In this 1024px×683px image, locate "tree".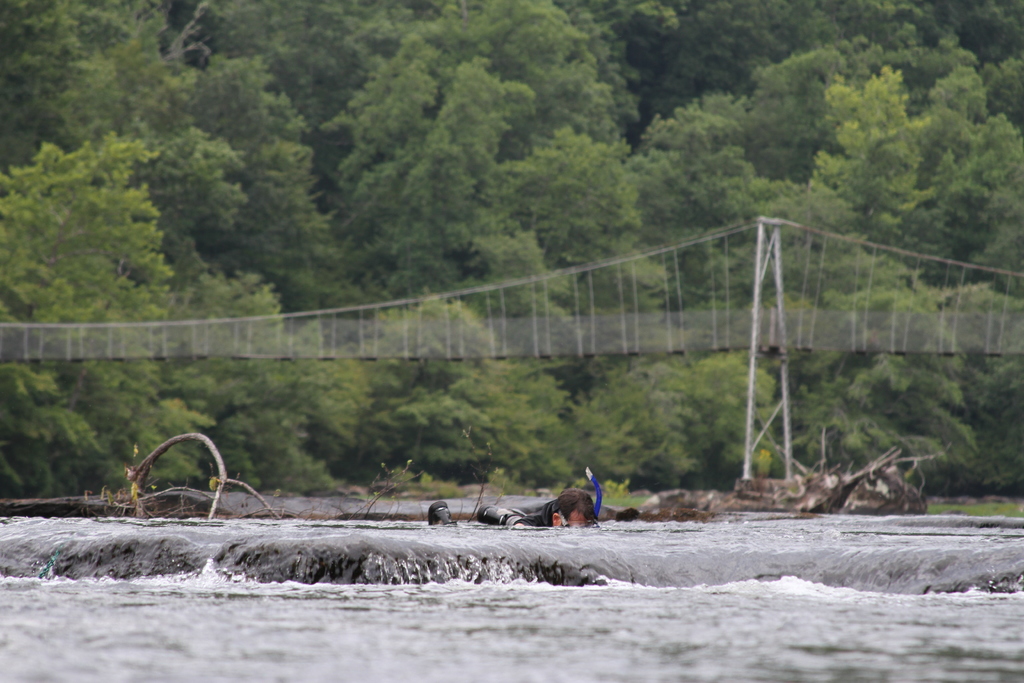
Bounding box: bbox=(20, 139, 176, 336).
